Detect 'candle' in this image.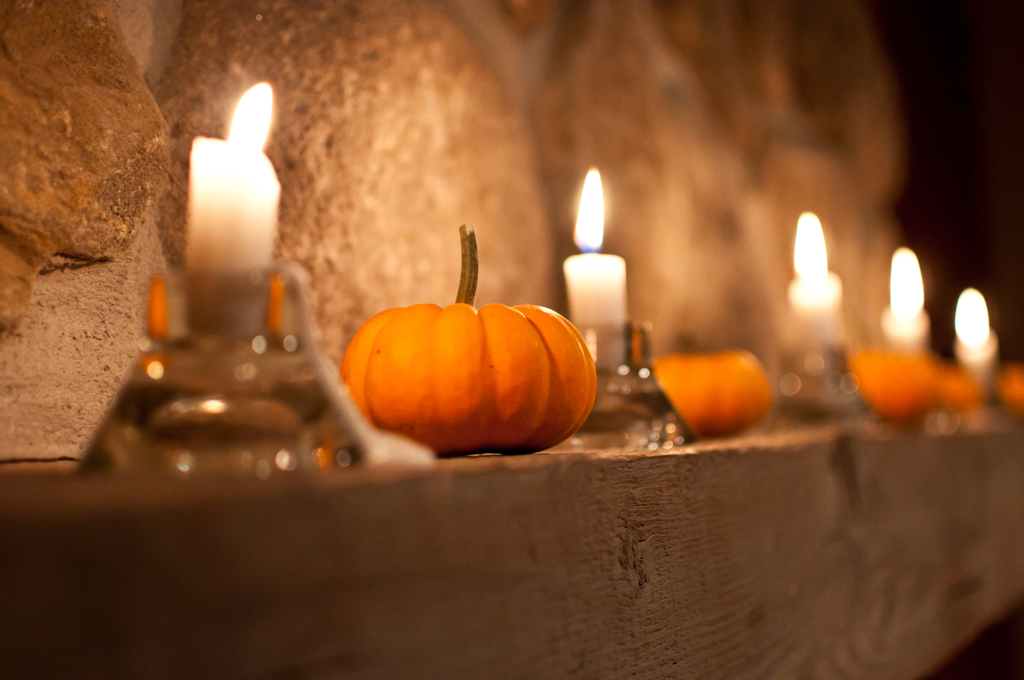
Detection: Rect(954, 284, 998, 398).
